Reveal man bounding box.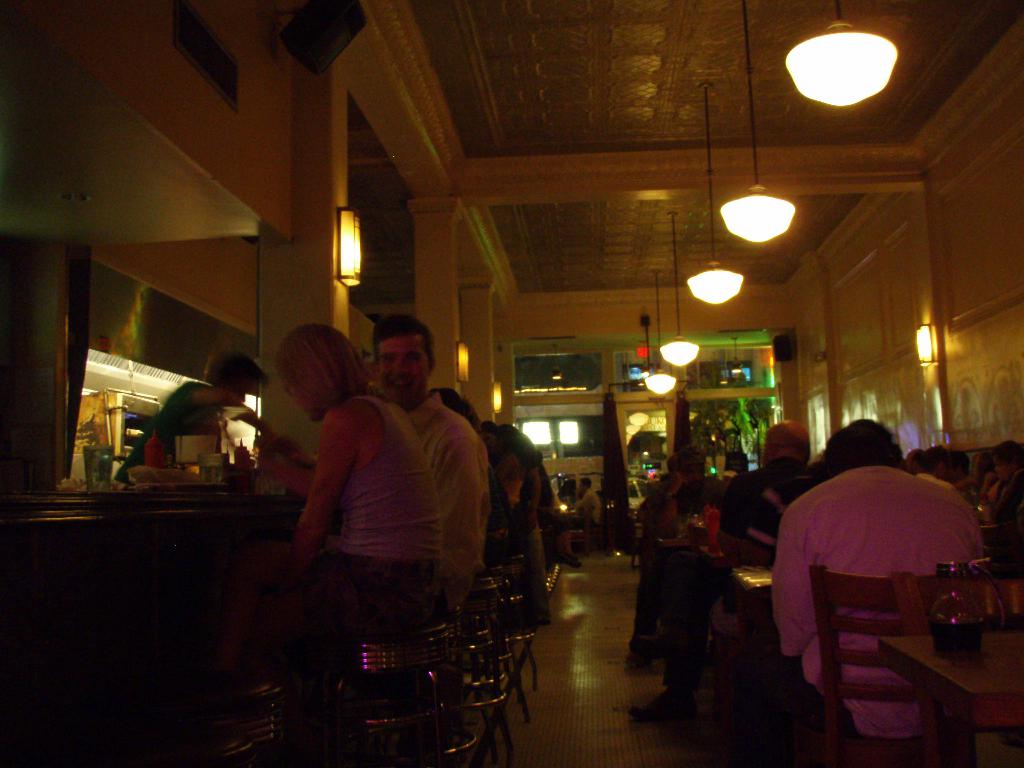
Revealed: detection(639, 448, 733, 669).
